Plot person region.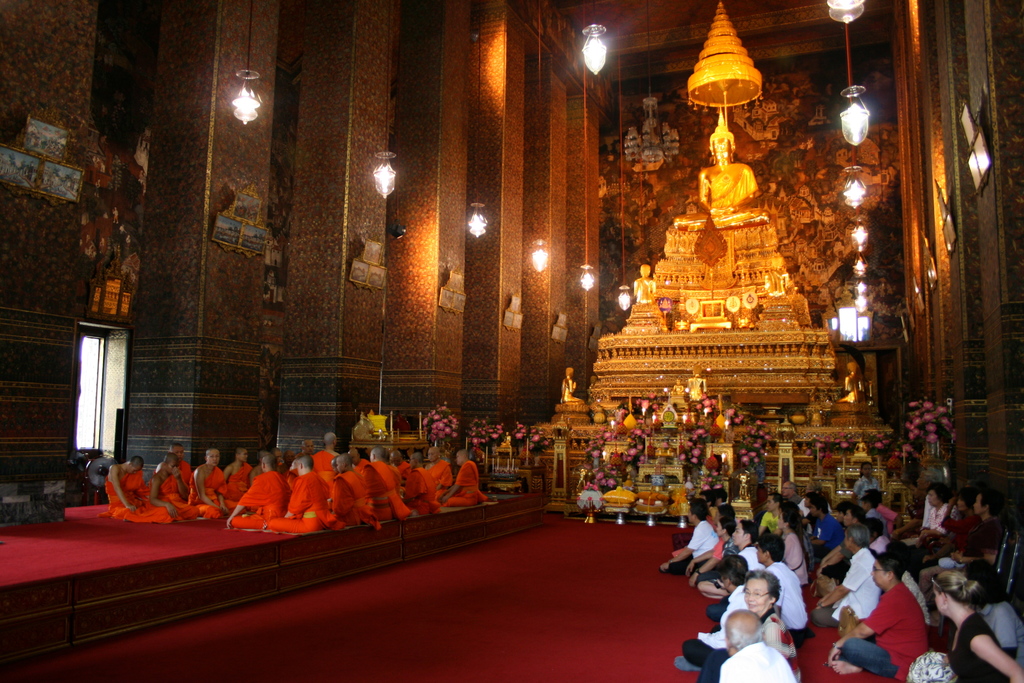
Plotted at [left=904, top=569, right=1023, bottom=682].
